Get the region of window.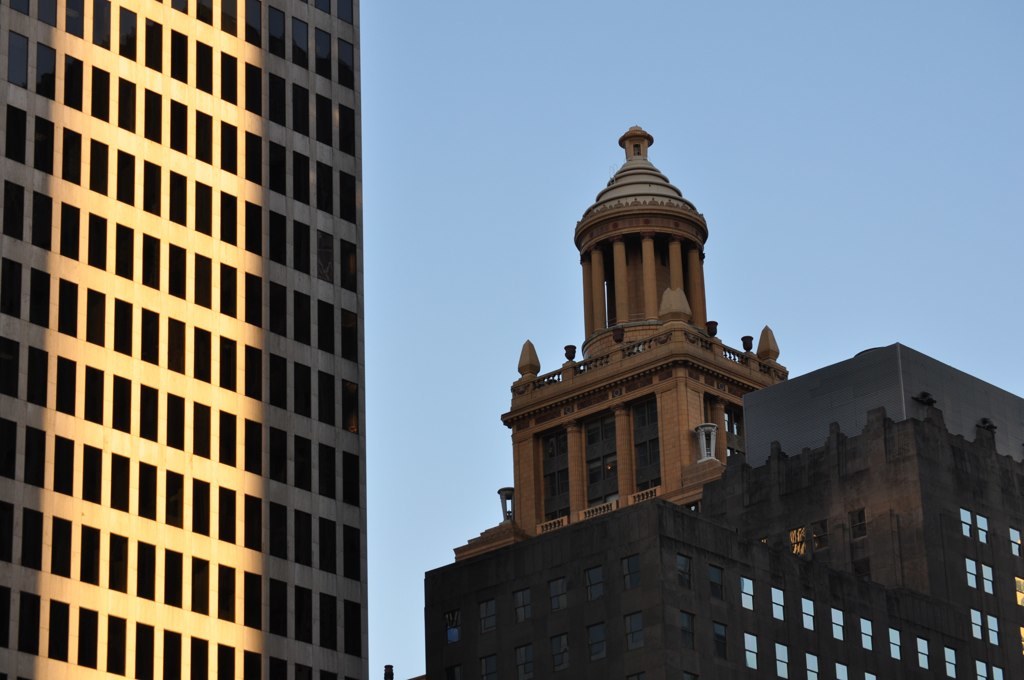
rect(531, 426, 571, 519).
